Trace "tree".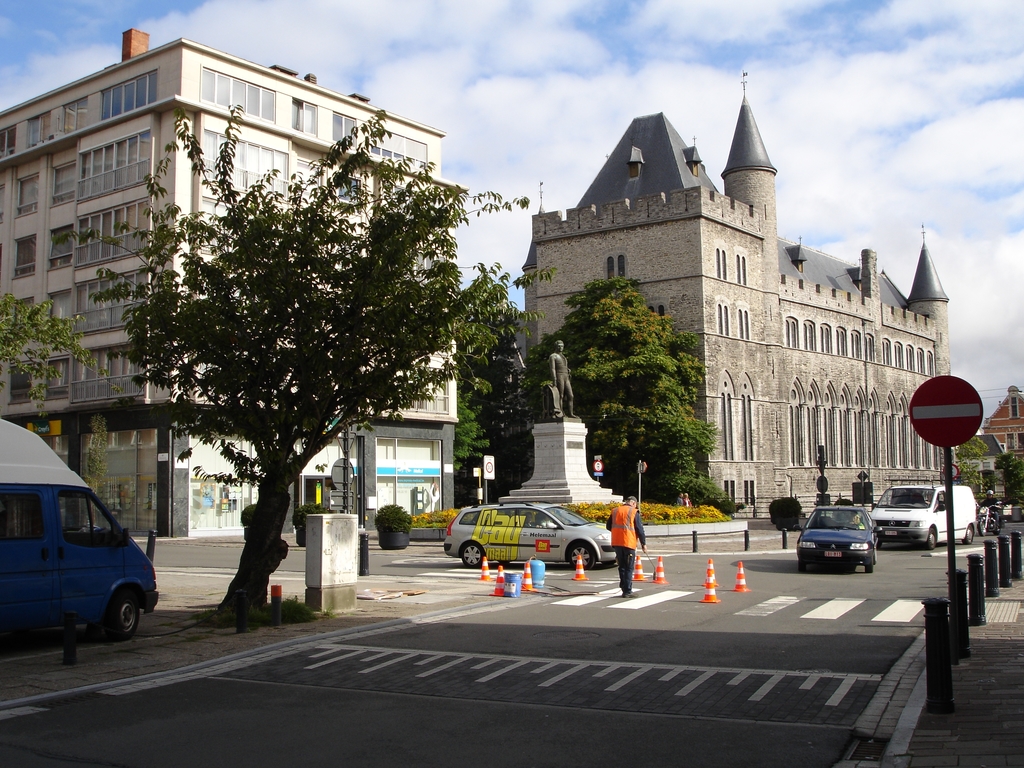
Traced to (x1=999, y1=450, x2=1023, y2=504).
